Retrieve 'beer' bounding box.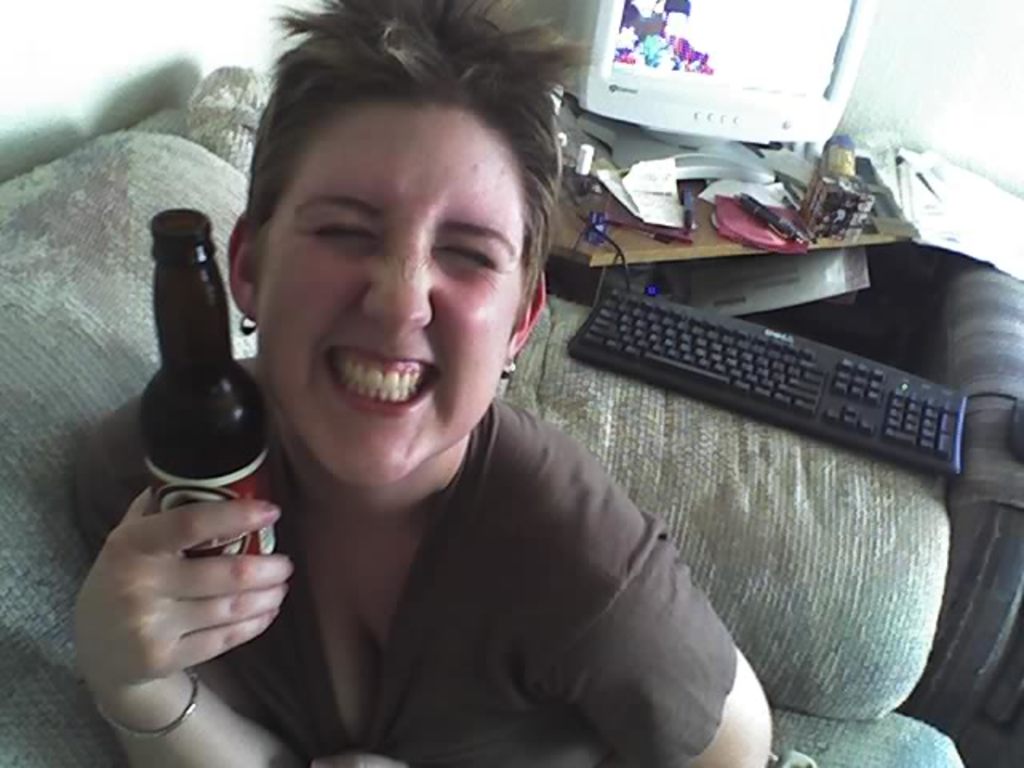
Bounding box: select_region(136, 210, 290, 557).
